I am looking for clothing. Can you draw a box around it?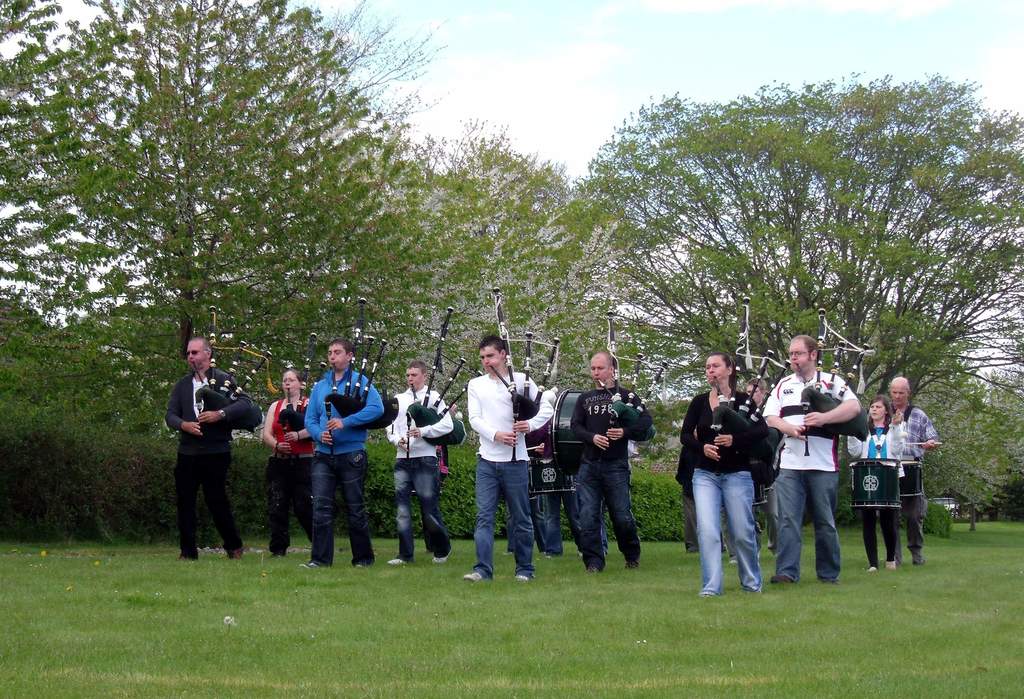
Sure, the bounding box is x1=467, y1=375, x2=555, y2=577.
